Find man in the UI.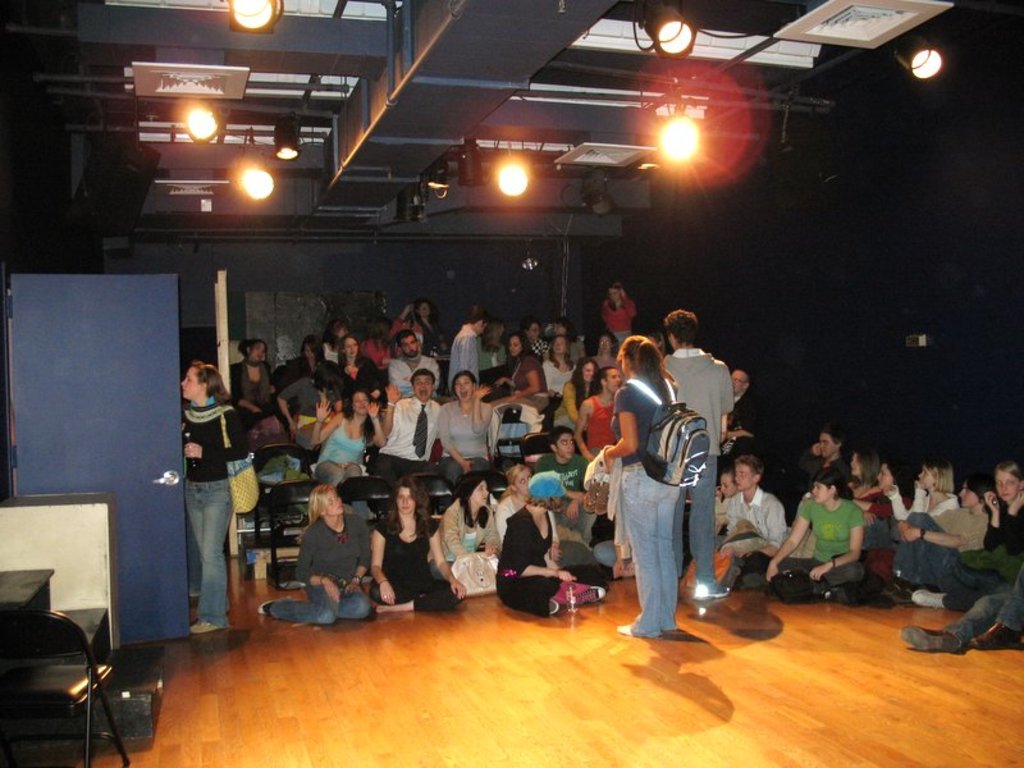
UI element at locate(795, 430, 851, 492).
